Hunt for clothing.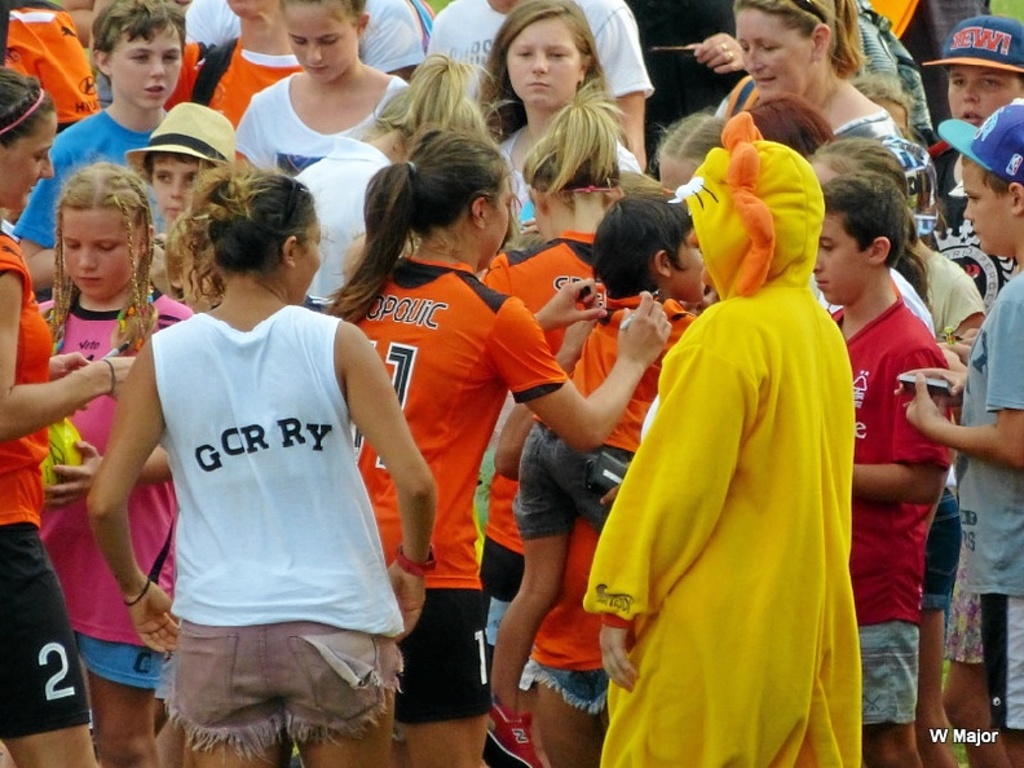
Hunted down at Rect(471, 473, 542, 624).
